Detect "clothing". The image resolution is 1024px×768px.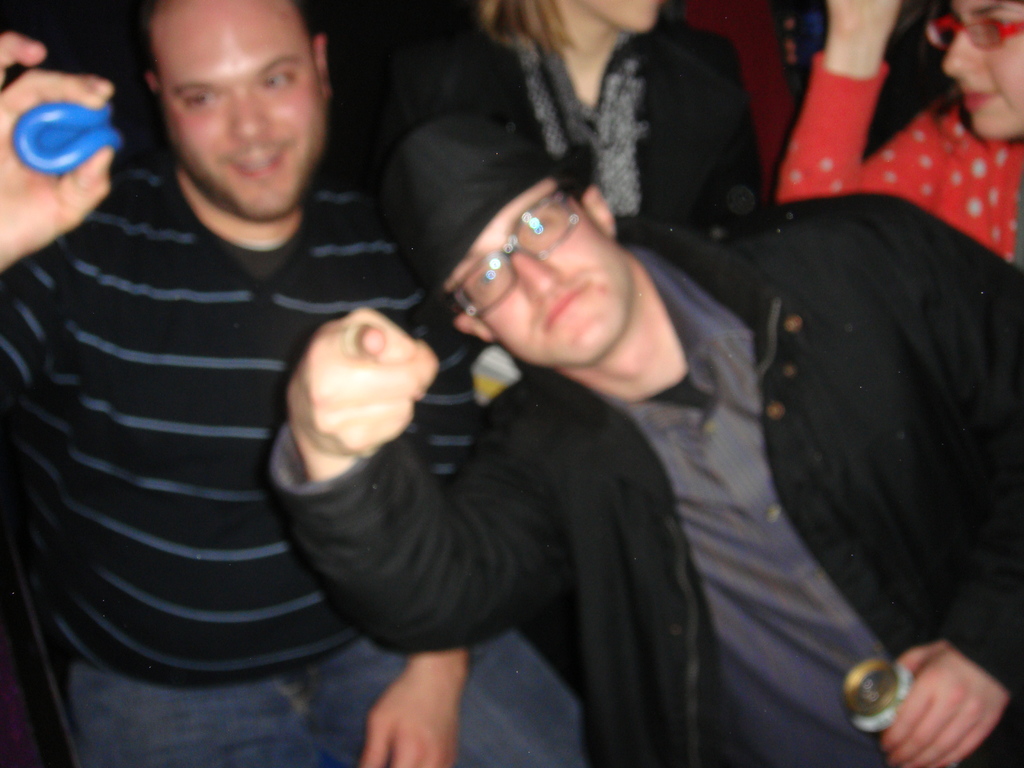
detection(380, 18, 761, 239).
